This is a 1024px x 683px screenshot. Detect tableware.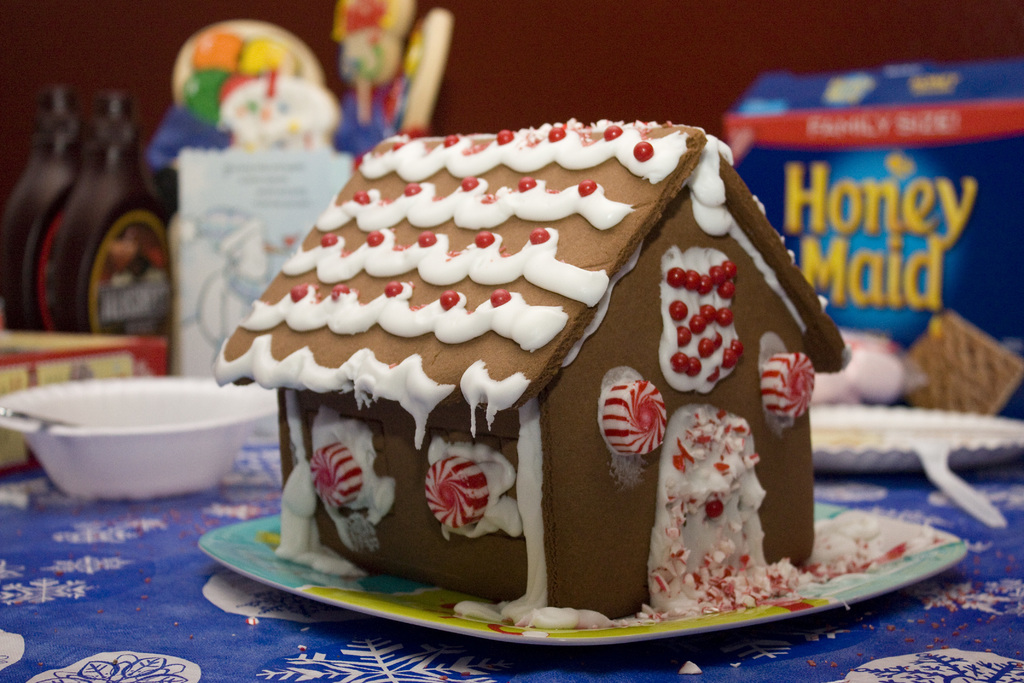
(808,404,1023,468).
